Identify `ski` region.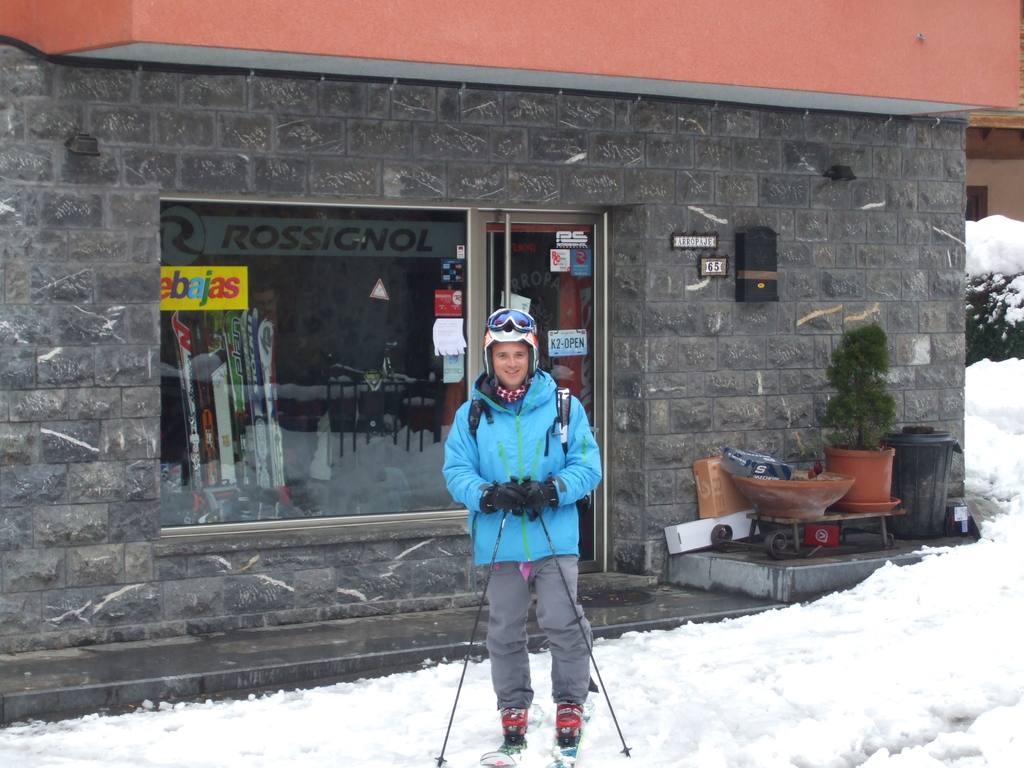
Region: <bbox>480, 701, 540, 767</bbox>.
